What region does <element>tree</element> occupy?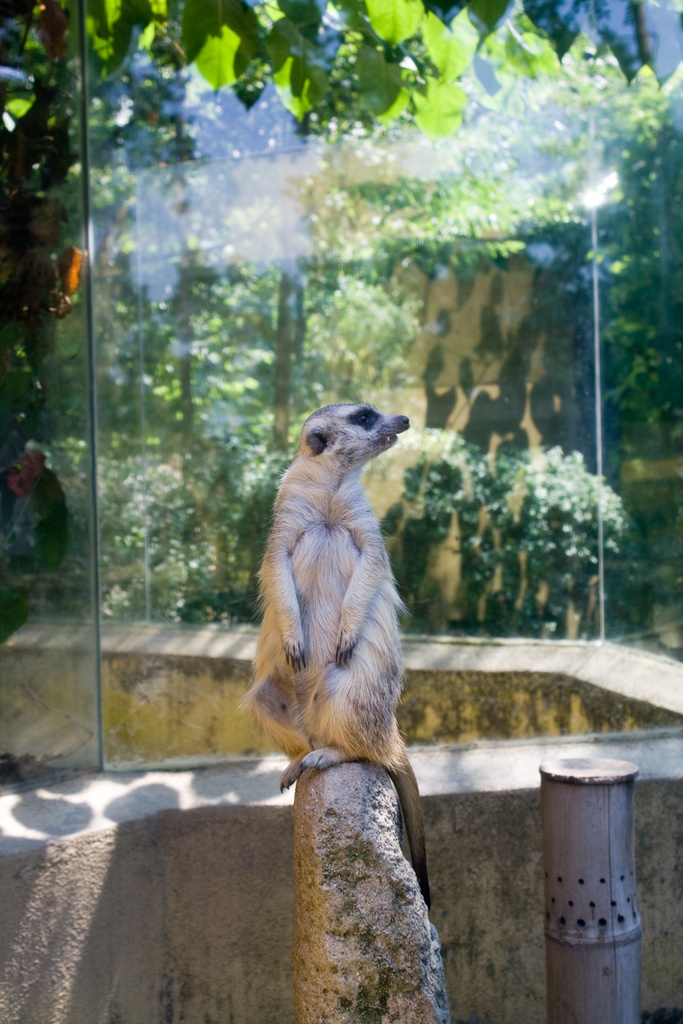
bbox=[0, 0, 682, 154].
